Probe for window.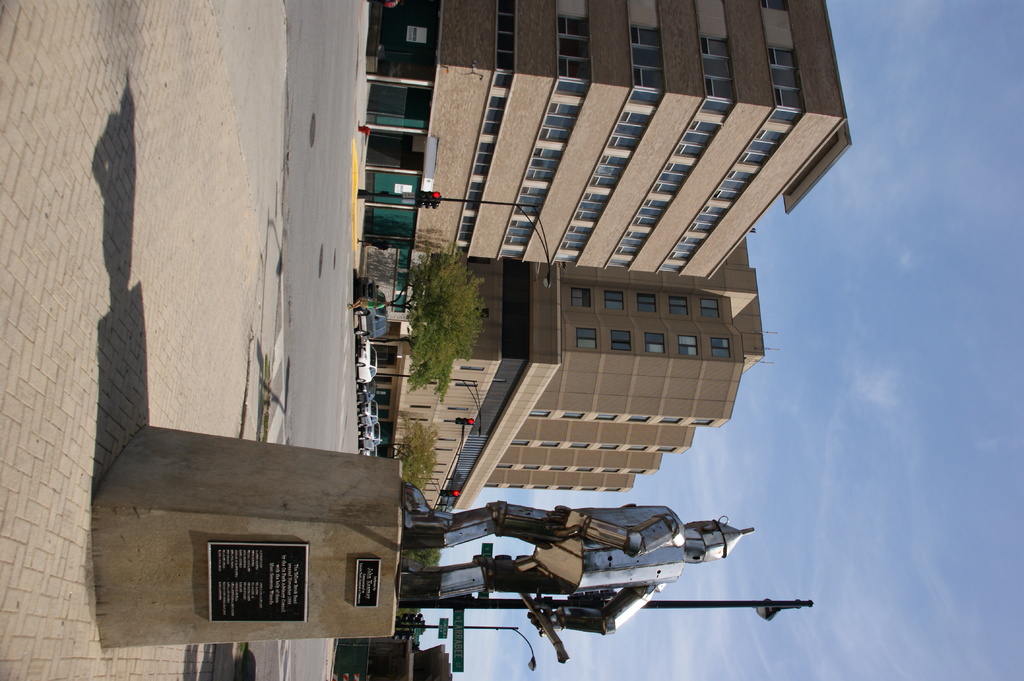
Probe result: {"left": 602, "top": 468, "right": 621, "bottom": 476}.
